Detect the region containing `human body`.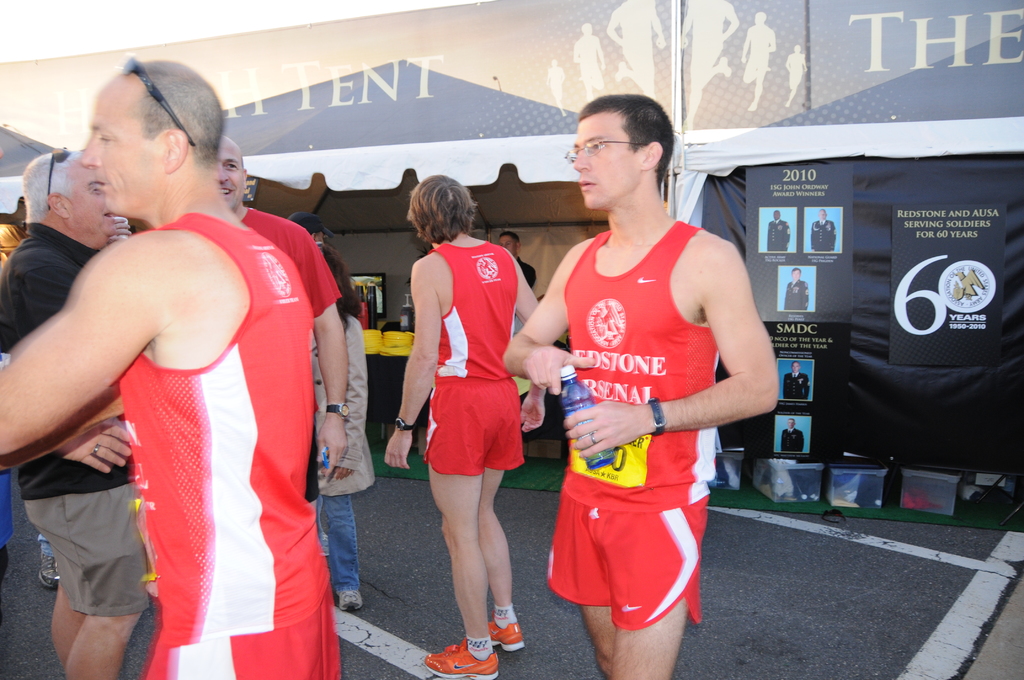
379/180/541/679.
